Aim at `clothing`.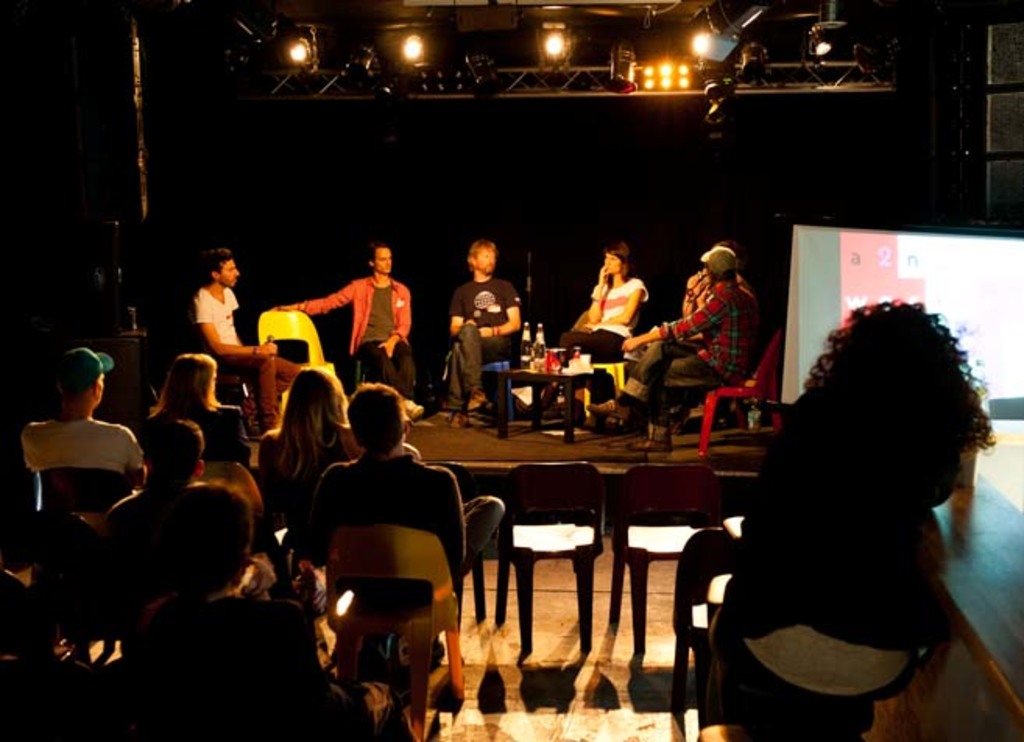
Aimed at [left=628, top=279, right=762, bottom=432].
